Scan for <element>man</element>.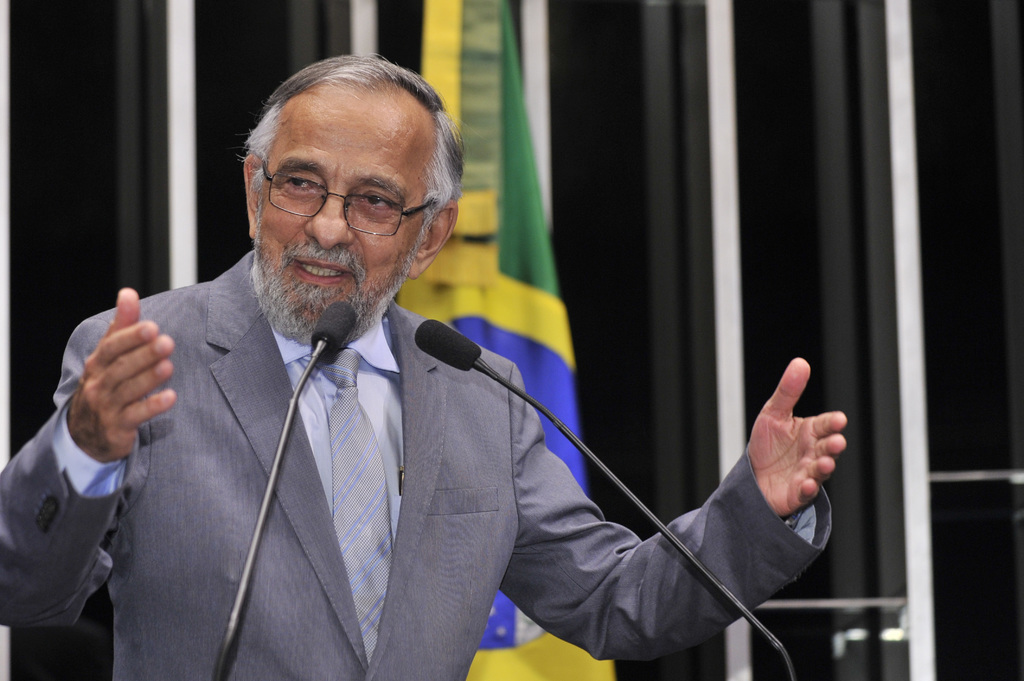
Scan result: l=0, t=47, r=849, b=680.
